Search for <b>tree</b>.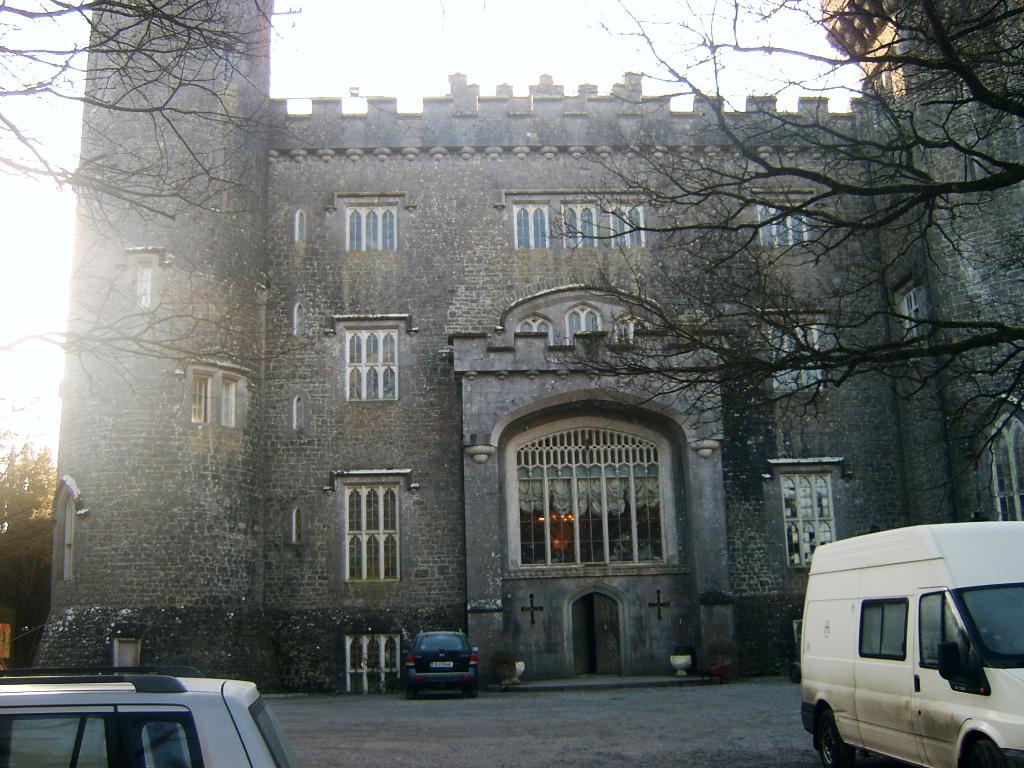
Found at box=[0, 0, 330, 419].
